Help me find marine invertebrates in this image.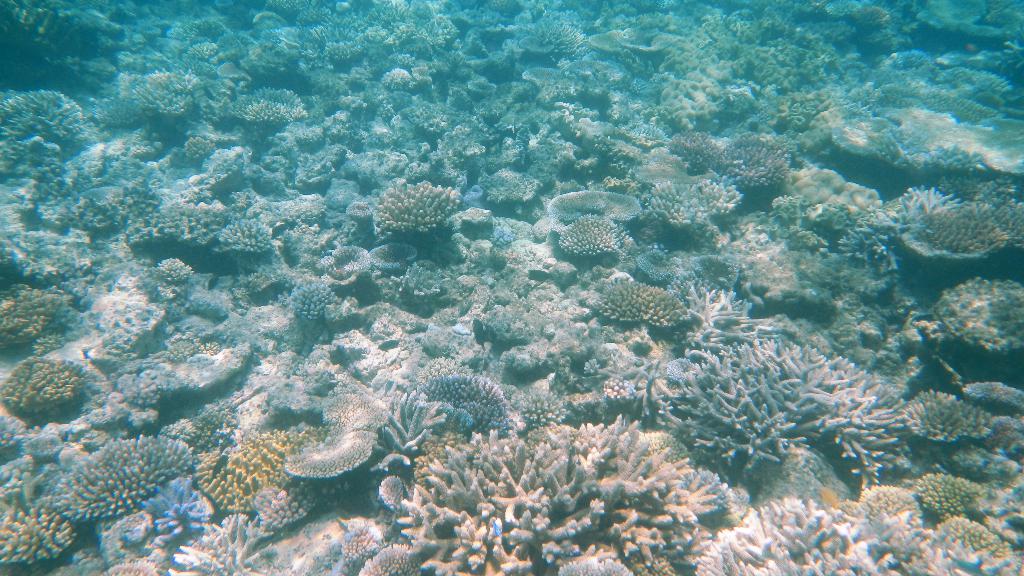
Found it: left=405, top=362, right=530, bottom=444.
